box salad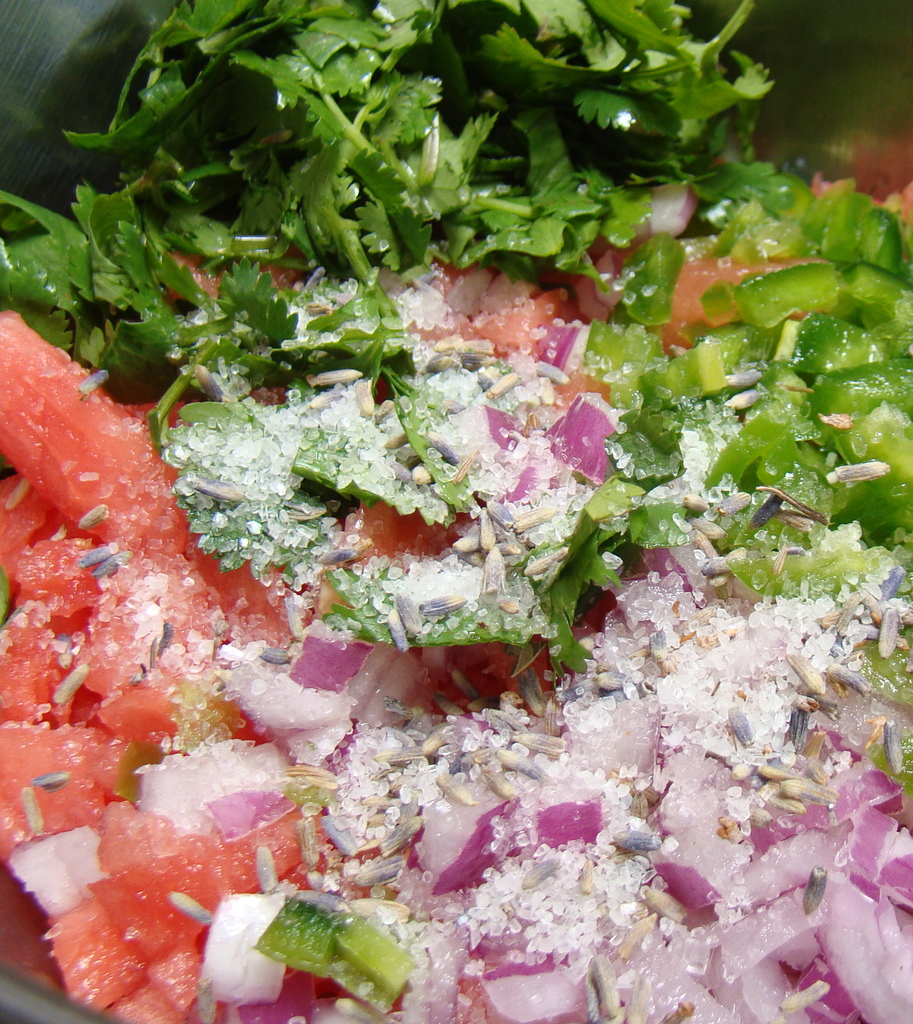
<bbox>0, 0, 912, 1023</bbox>
